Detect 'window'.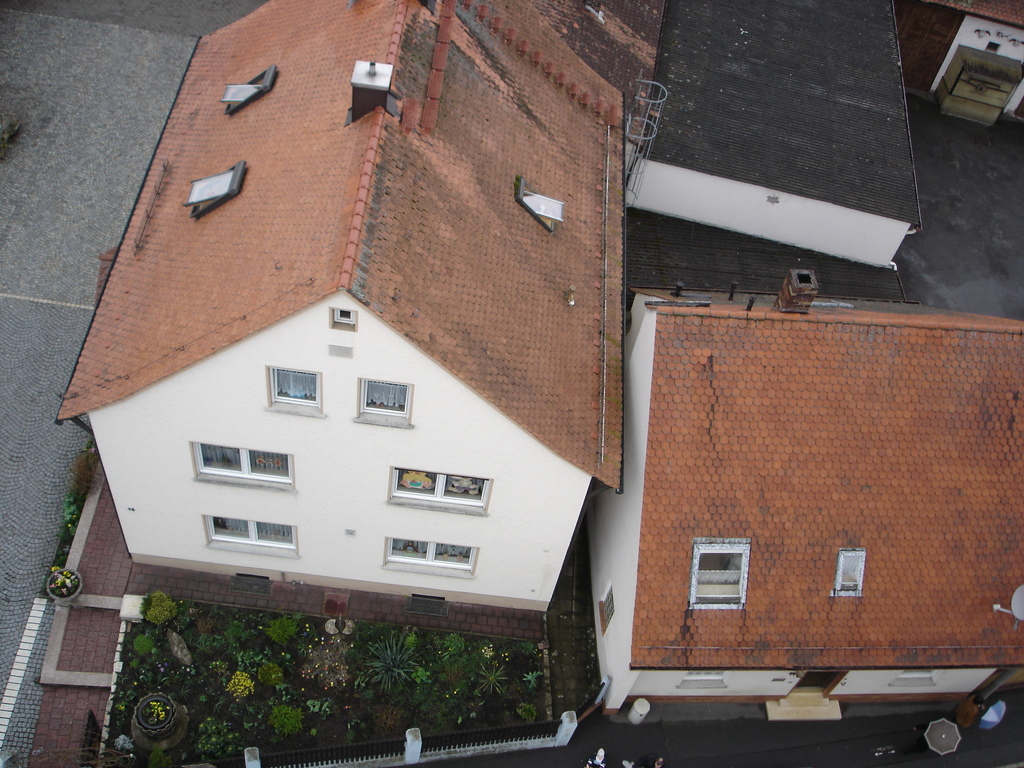
Detected at Rect(193, 441, 296, 486).
